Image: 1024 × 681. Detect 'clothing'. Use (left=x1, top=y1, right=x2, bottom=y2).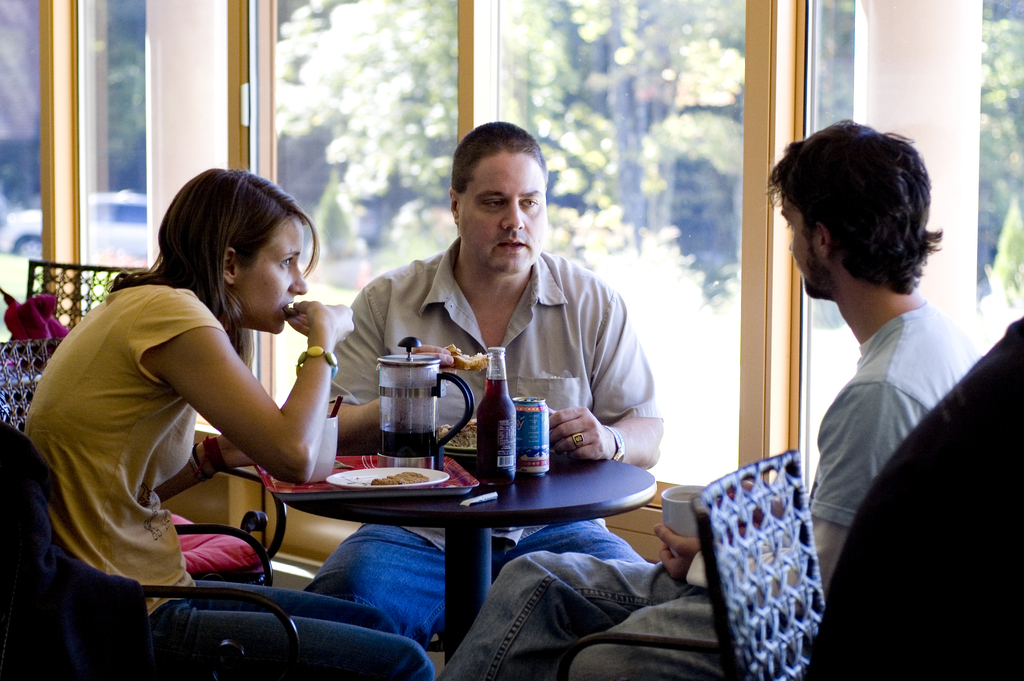
(left=305, top=247, right=657, bottom=651).
